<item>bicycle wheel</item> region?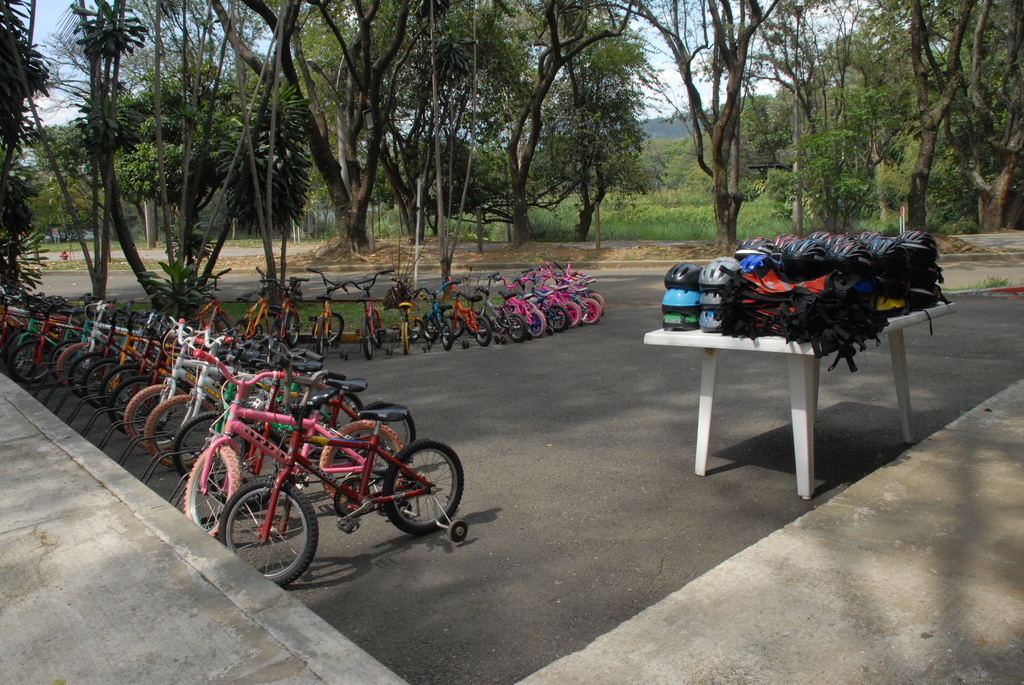
crop(330, 315, 346, 343)
